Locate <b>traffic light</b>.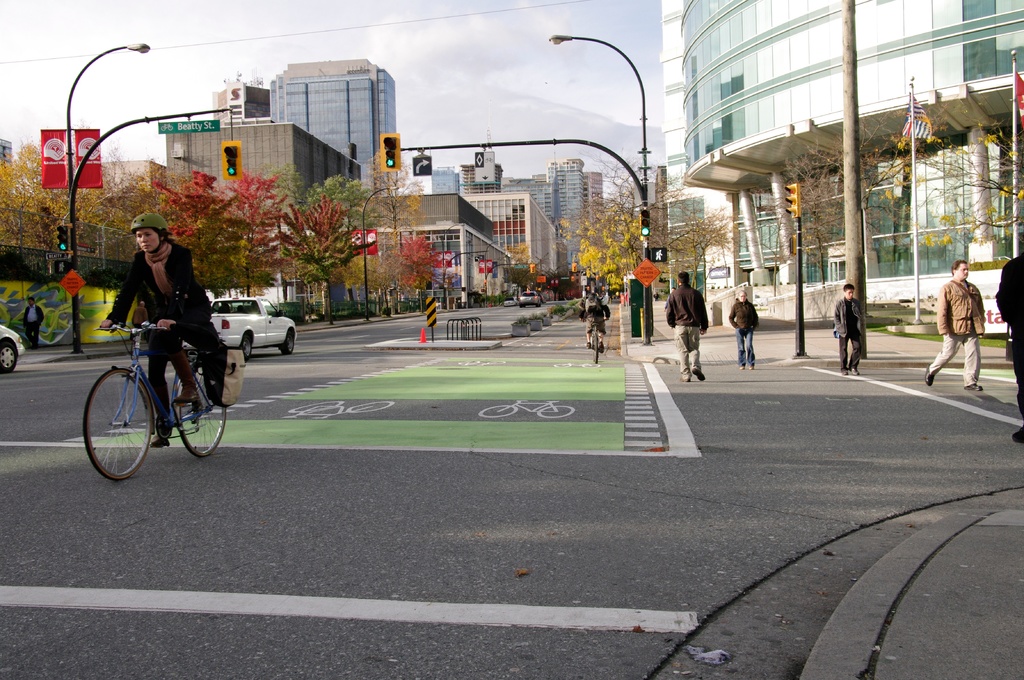
Bounding box: Rect(572, 263, 576, 272).
